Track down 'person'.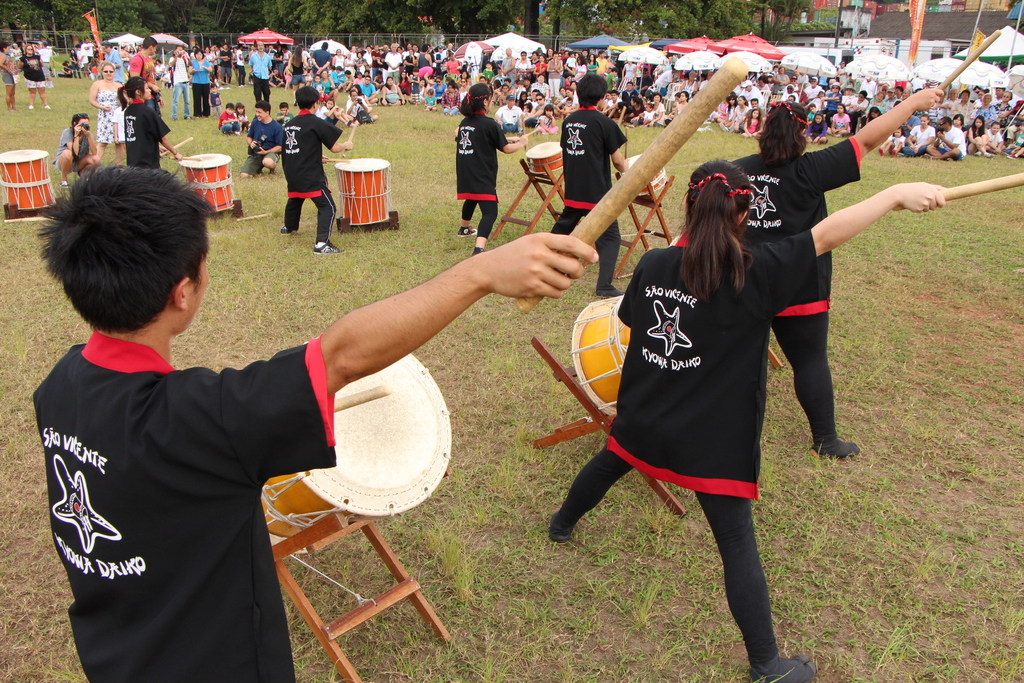
Tracked to {"left": 168, "top": 44, "right": 193, "bottom": 117}.
